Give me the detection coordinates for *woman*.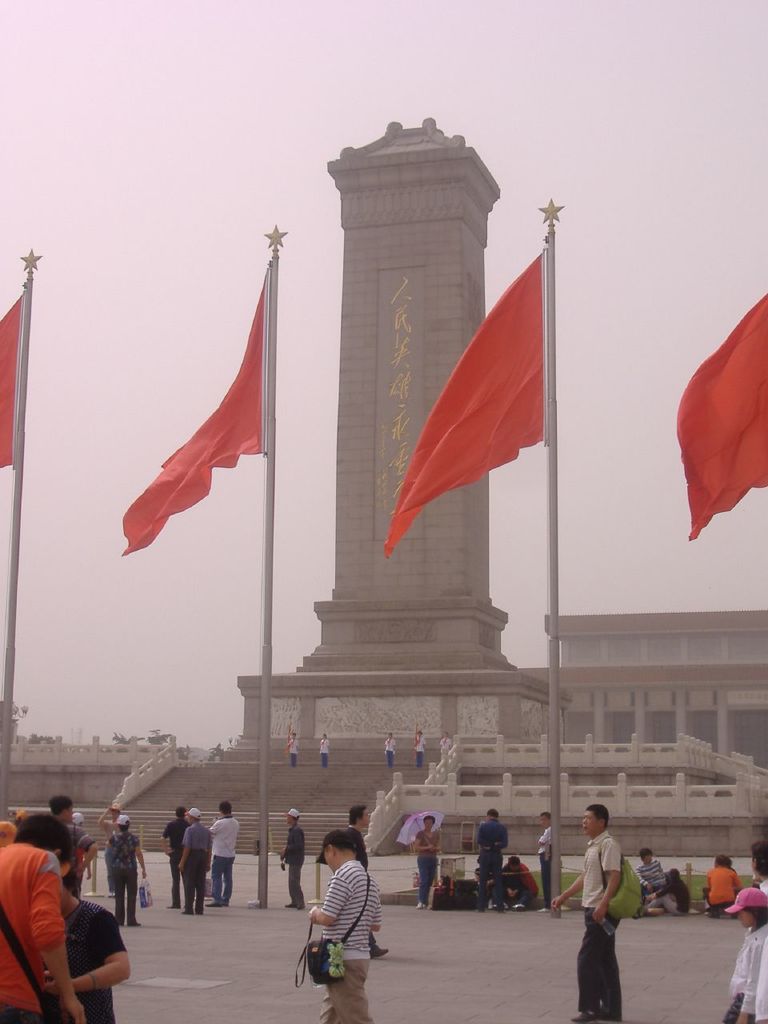
[x1=750, y1=840, x2=767, y2=898].
